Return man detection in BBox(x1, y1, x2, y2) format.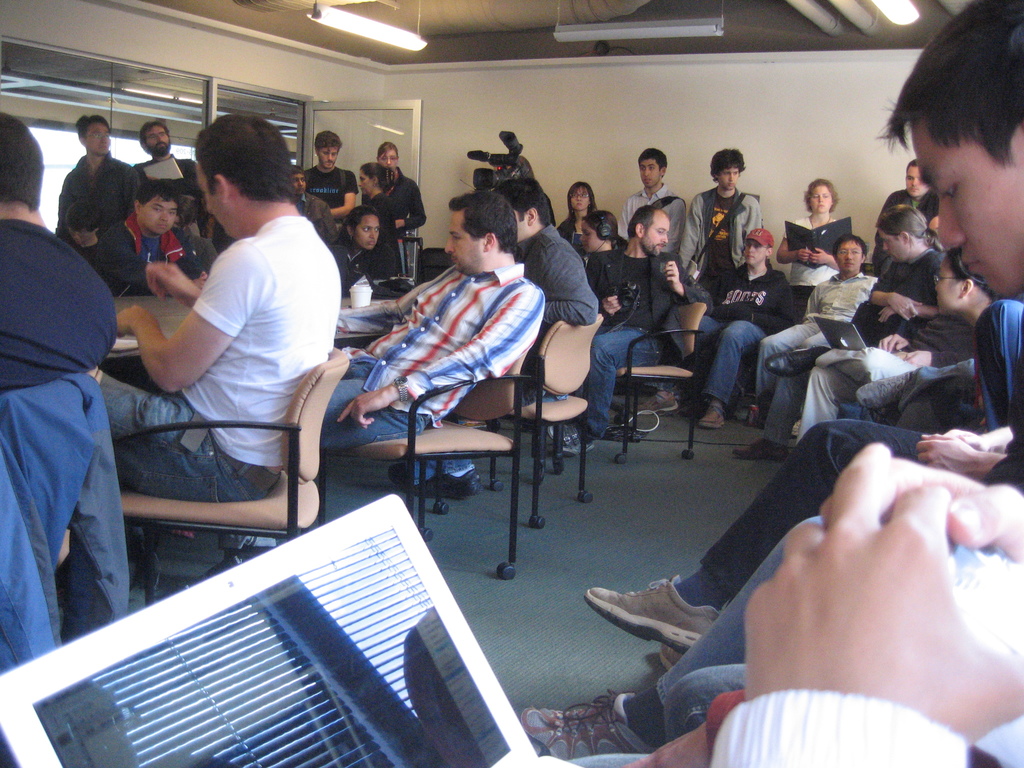
BBox(132, 115, 192, 183).
